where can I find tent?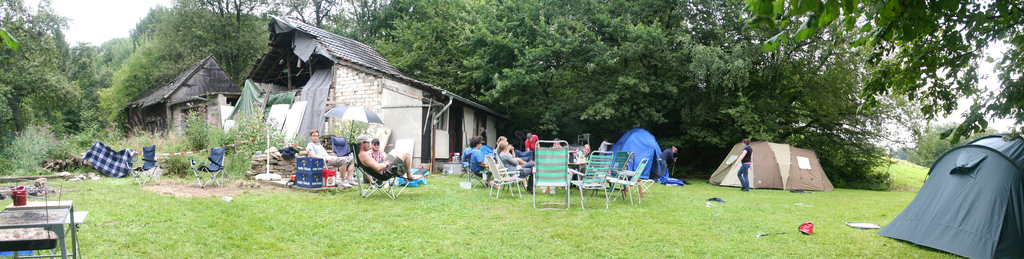
You can find it at {"left": 881, "top": 134, "right": 1023, "bottom": 258}.
